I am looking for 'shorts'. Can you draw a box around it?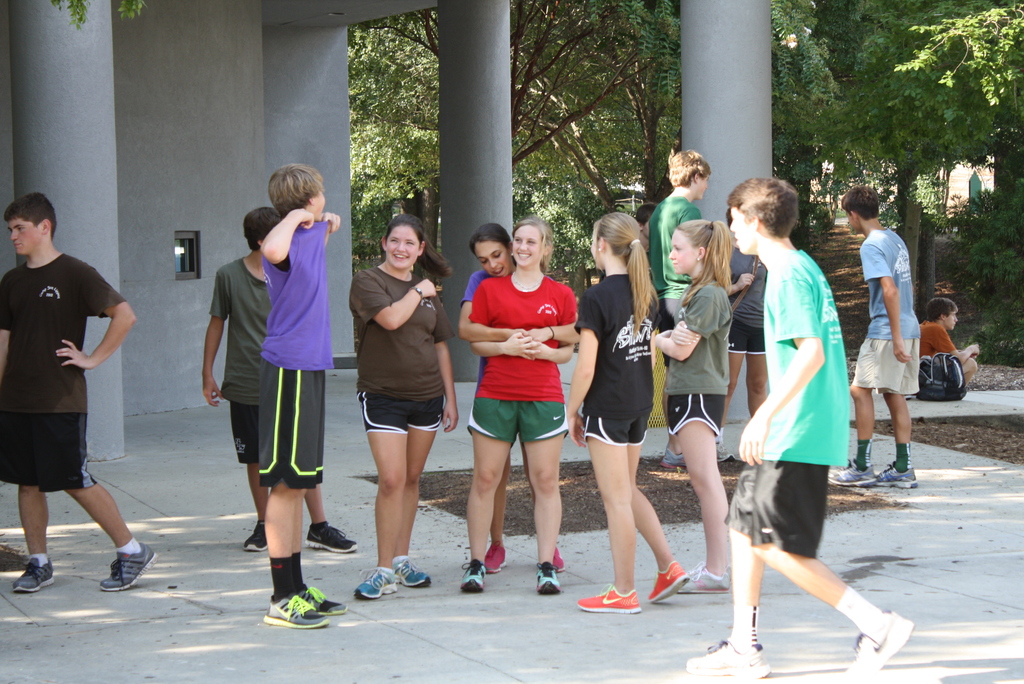
Sure, the bounding box is [left=228, top=402, right=259, bottom=462].
